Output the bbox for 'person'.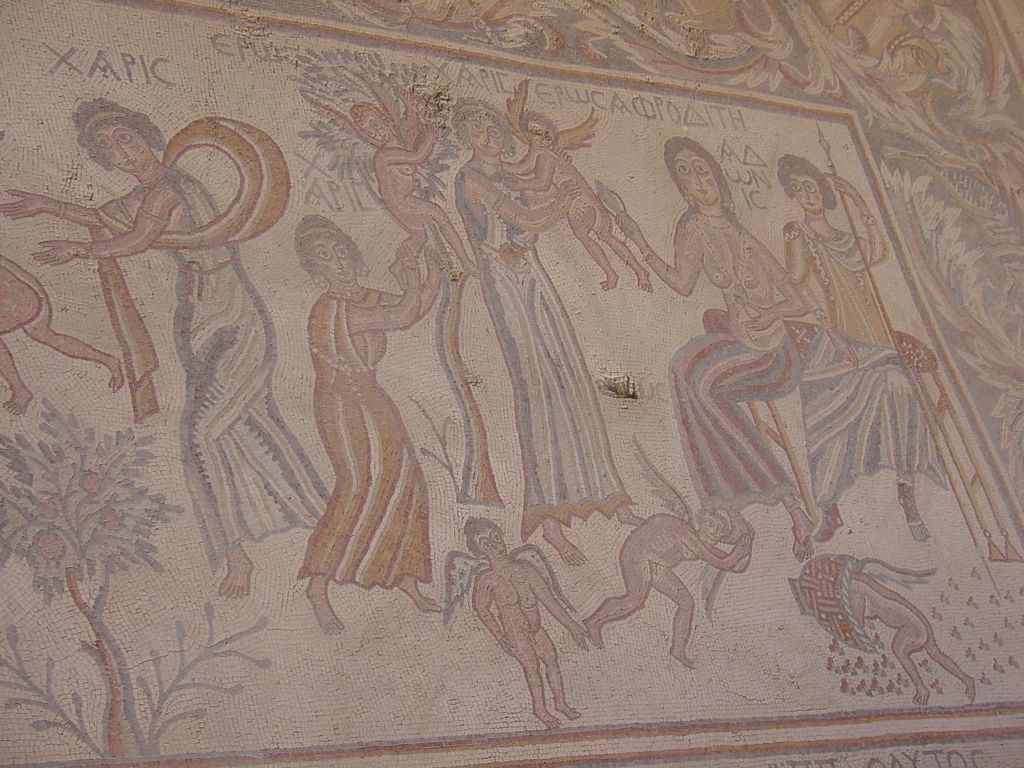
pyautogui.locateOnScreen(295, 209, 450, 638).
